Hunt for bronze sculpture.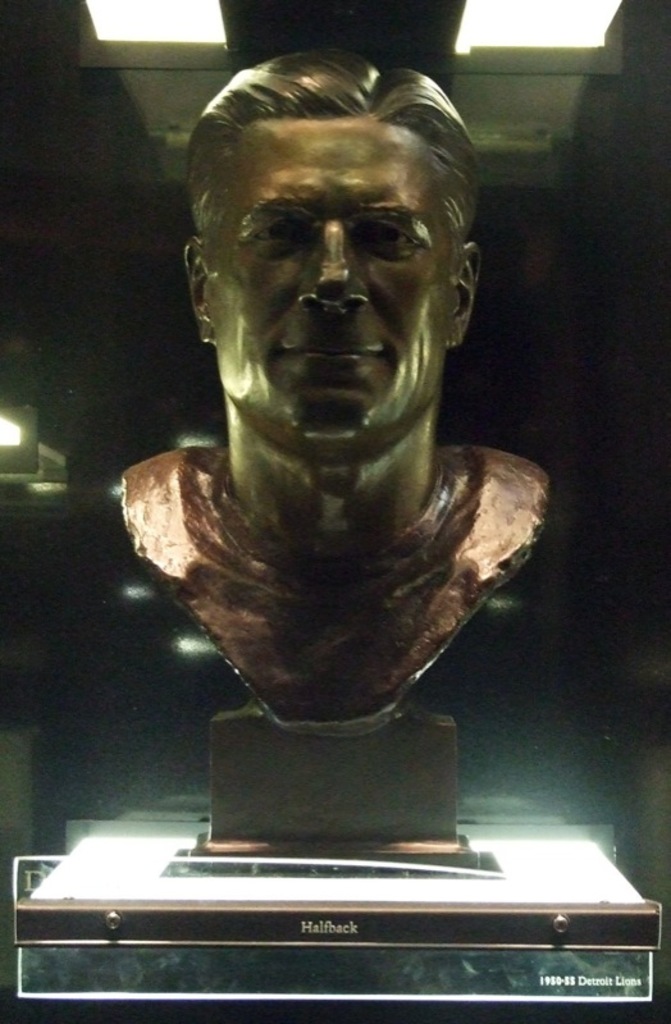
Hunted down at {"x1": 102, "y1": 47, "x2": 546, "y2": 733}.
